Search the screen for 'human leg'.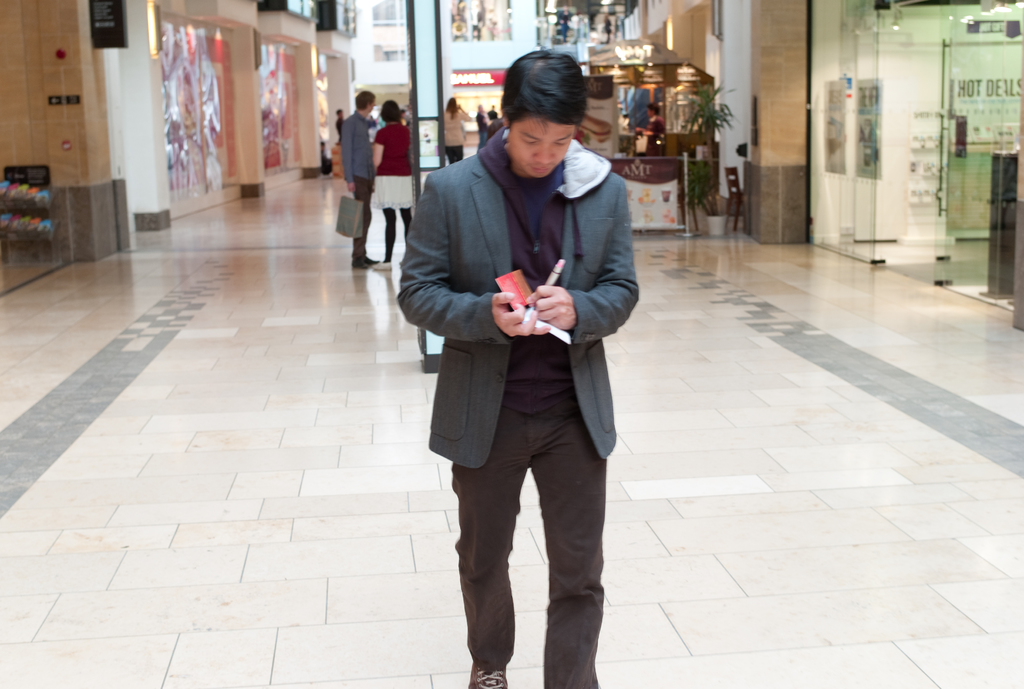
Found at [left=450, top=366, right=522, bottom=688].
